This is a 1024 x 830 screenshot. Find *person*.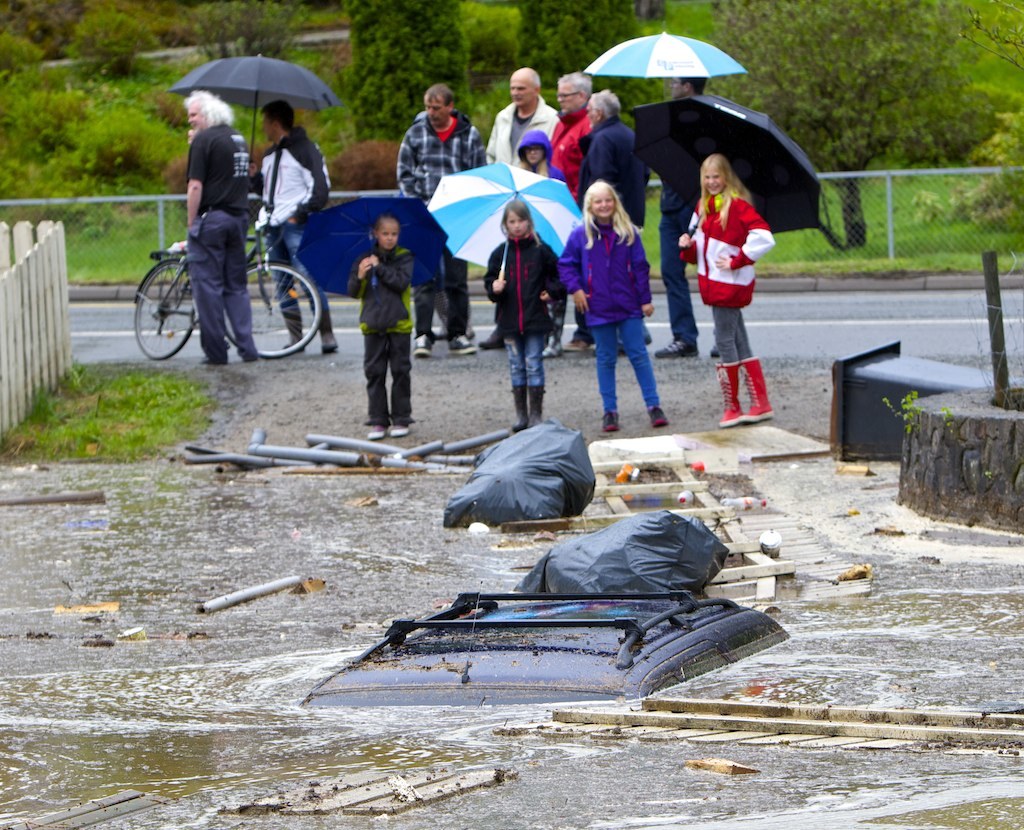
Bounding box: detection(675, 153, 778, 427).
